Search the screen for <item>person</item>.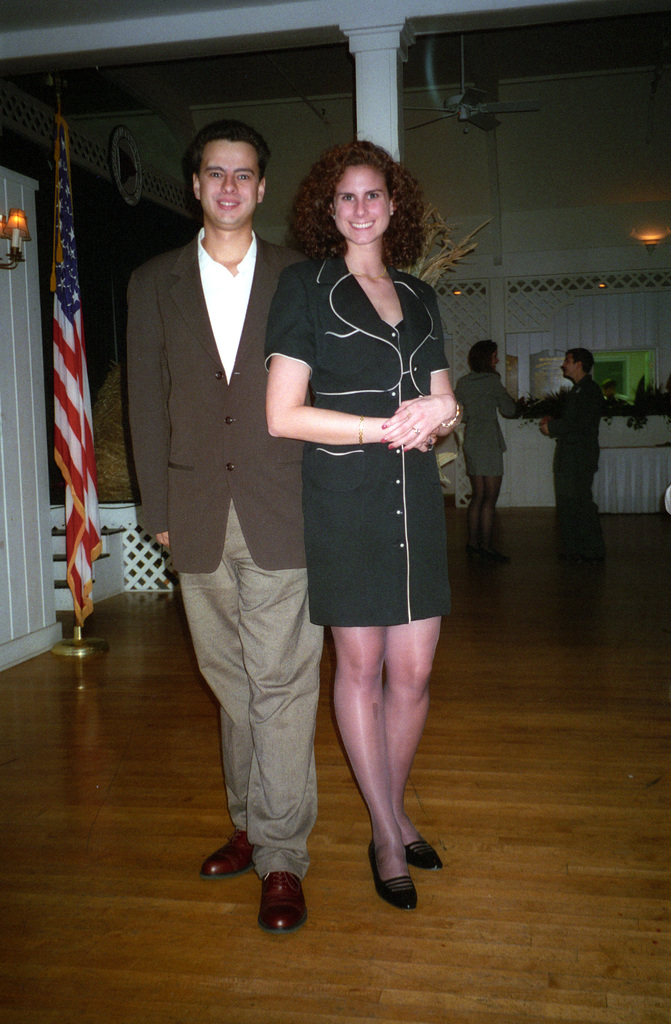
Found at <box>266,138,460,911</box>.
